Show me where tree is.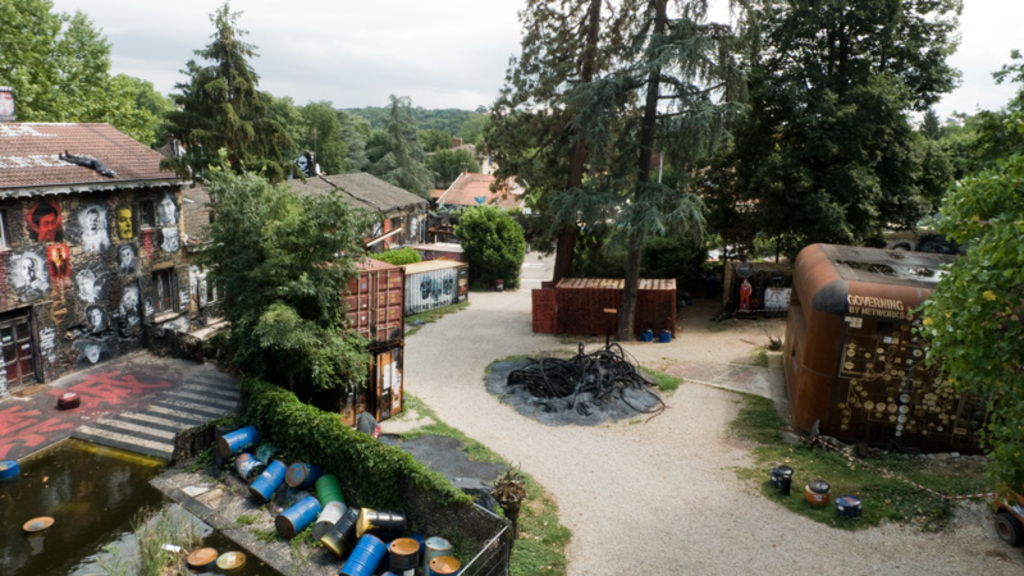
tree is at l=468, t=0, r=648, b=282.
